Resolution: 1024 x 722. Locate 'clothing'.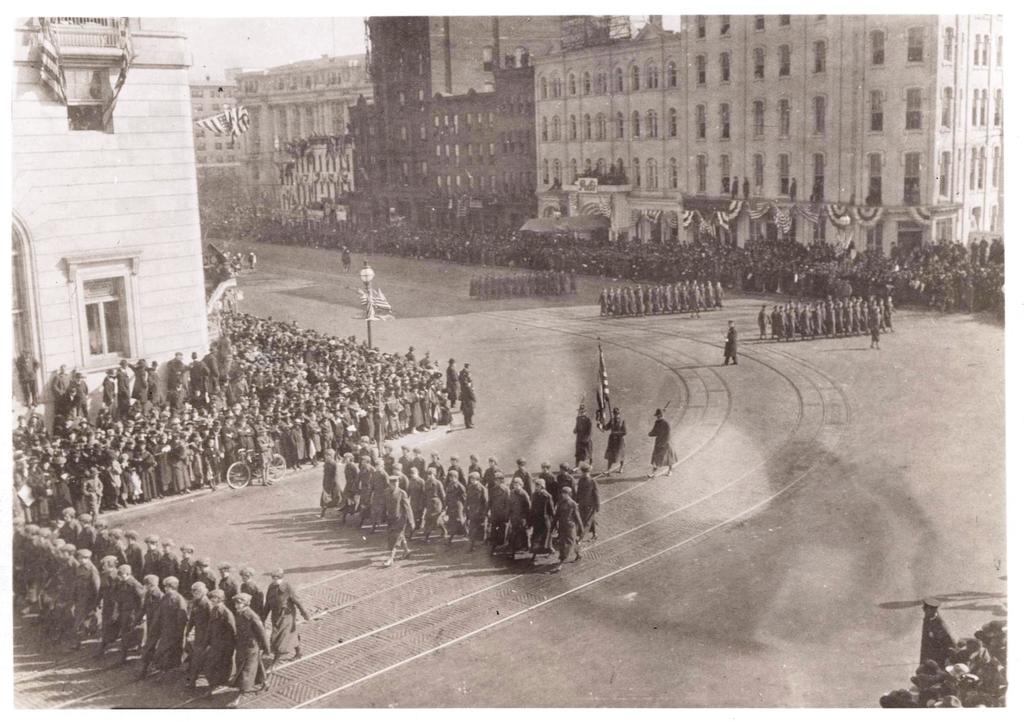
(left=113, top=543, right=132, bottom=566).
